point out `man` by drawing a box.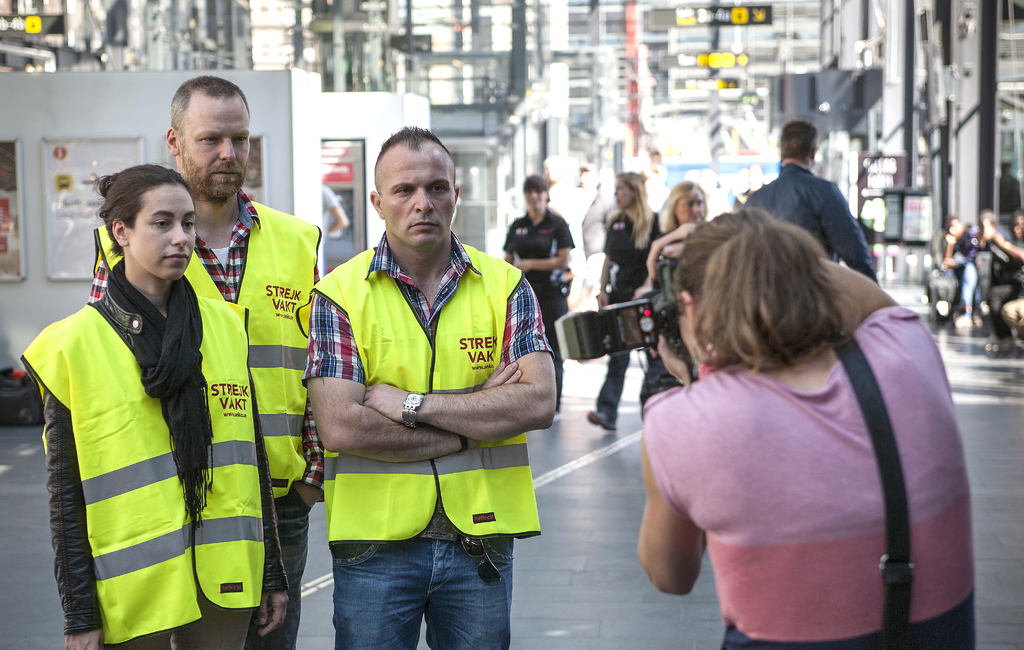
x1=291 y1=133 x2=555 y2=634.
